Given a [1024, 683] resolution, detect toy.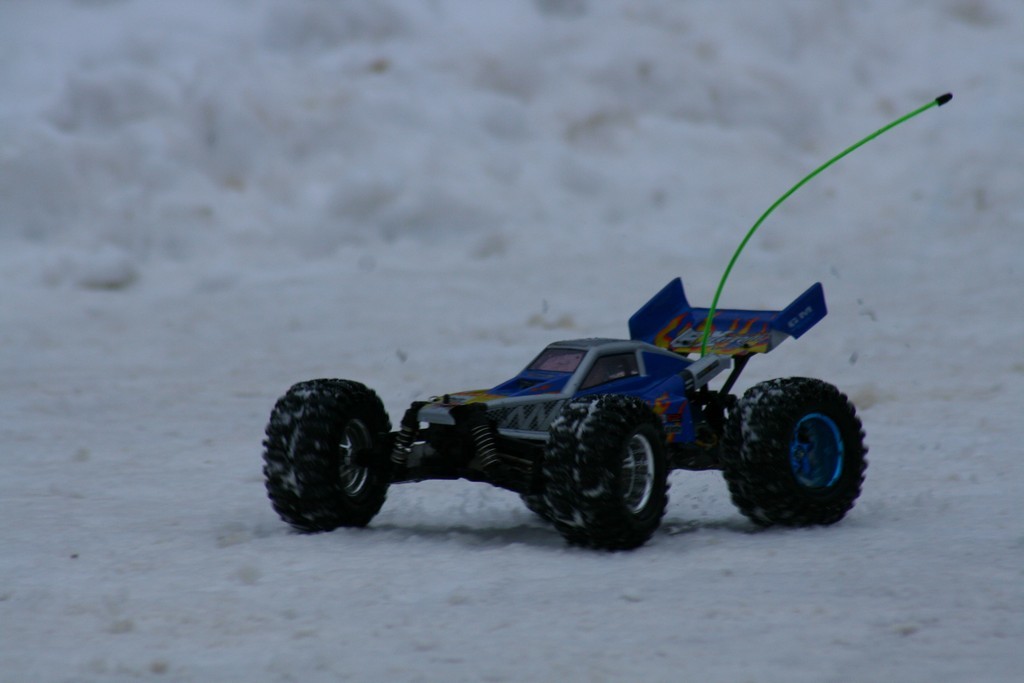
<box>234,79,955,538</box>.
